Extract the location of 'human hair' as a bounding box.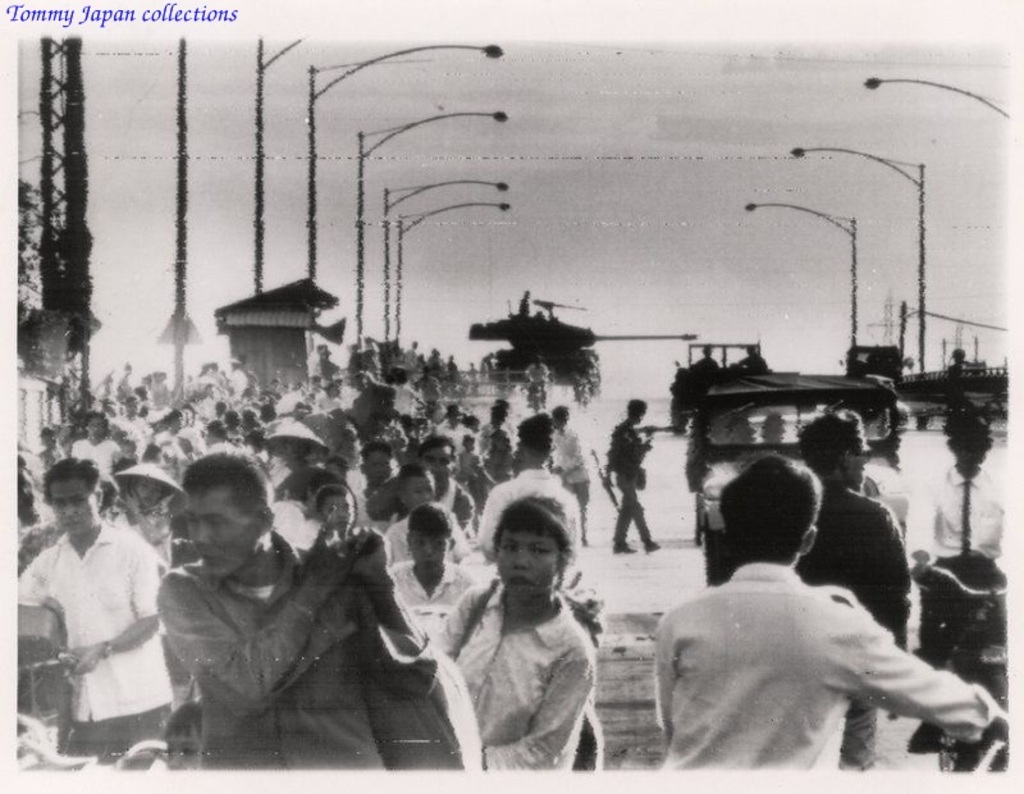
x1=492 y1=493 x2=573 y2=576.
